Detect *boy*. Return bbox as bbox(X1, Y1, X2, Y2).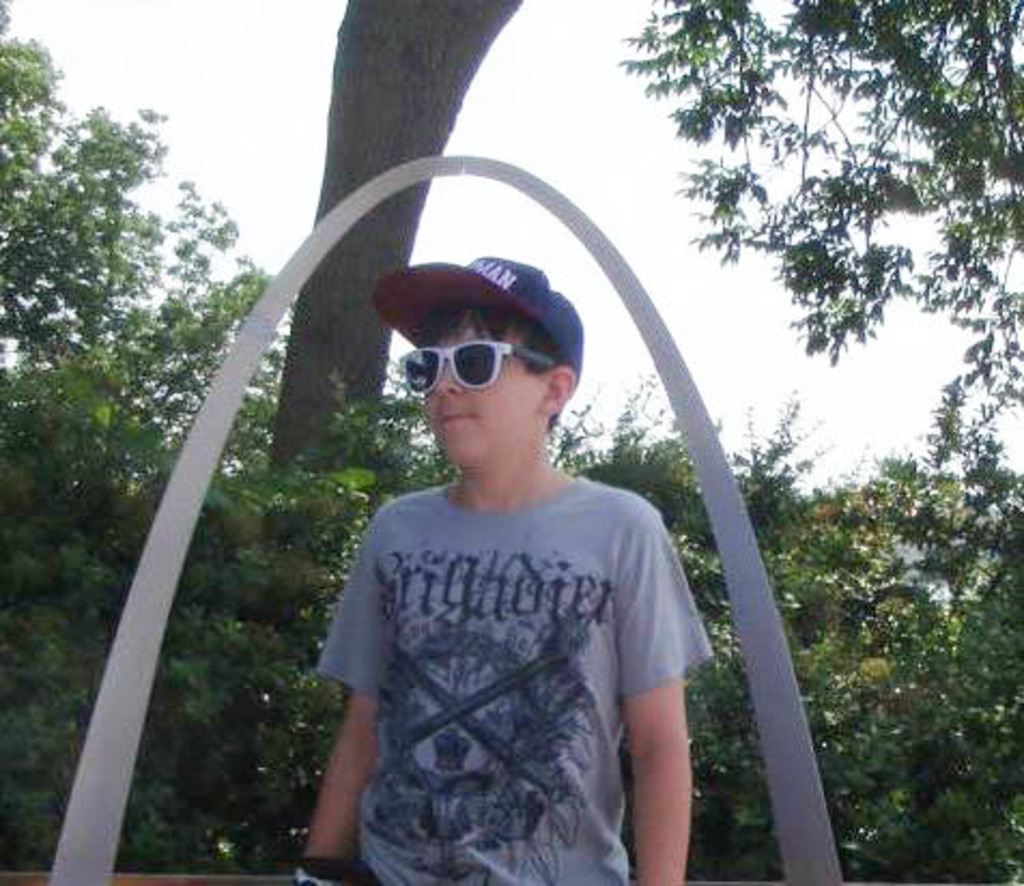
bbox(305, 224, 684, 884).
